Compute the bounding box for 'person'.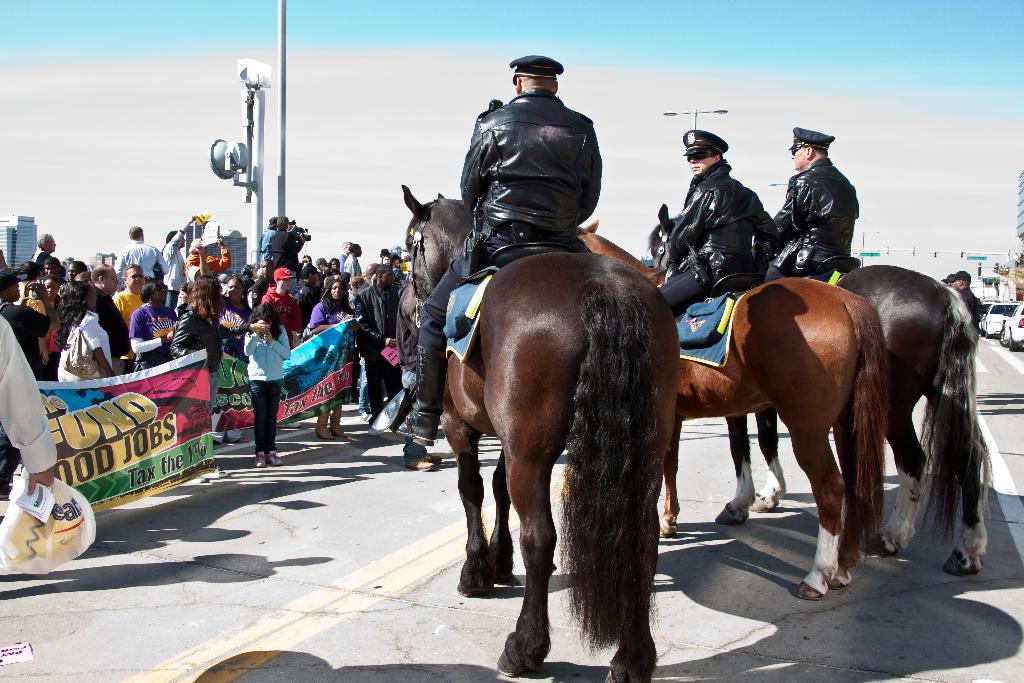
(x1=171, y1=276, x2=268, y2=482).
